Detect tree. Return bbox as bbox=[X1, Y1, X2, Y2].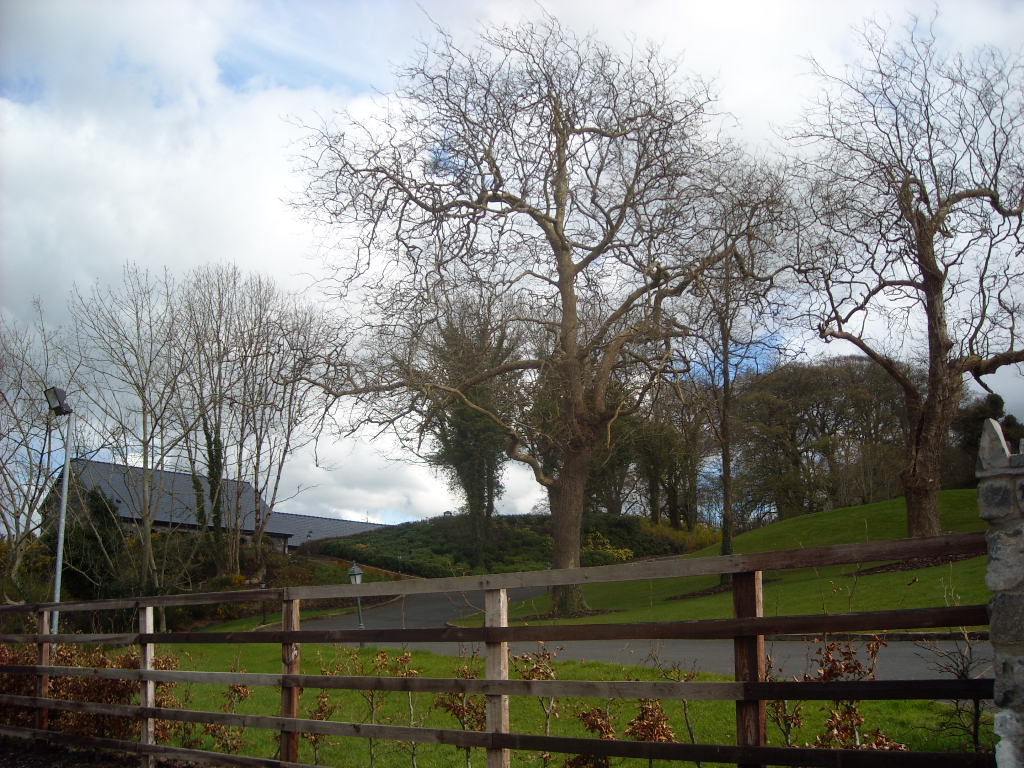
bbox=[0, 298, 97, 671].
